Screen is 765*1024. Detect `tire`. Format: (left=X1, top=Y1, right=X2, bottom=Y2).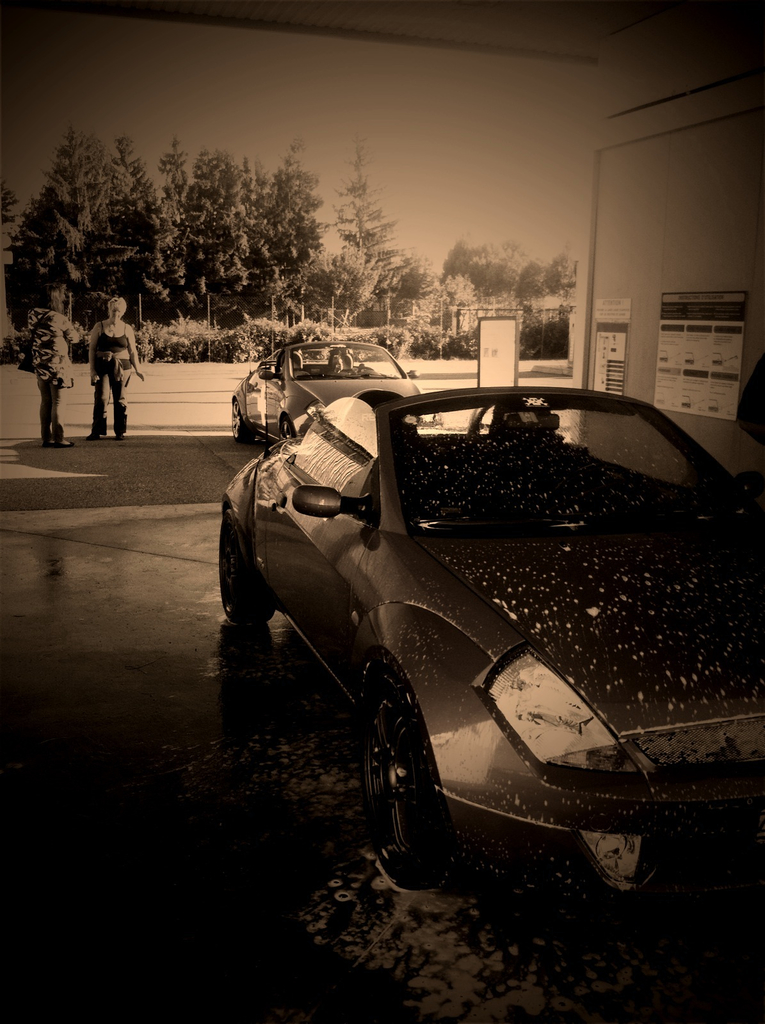
(left=280, top=423, right=293, bottom=437).
